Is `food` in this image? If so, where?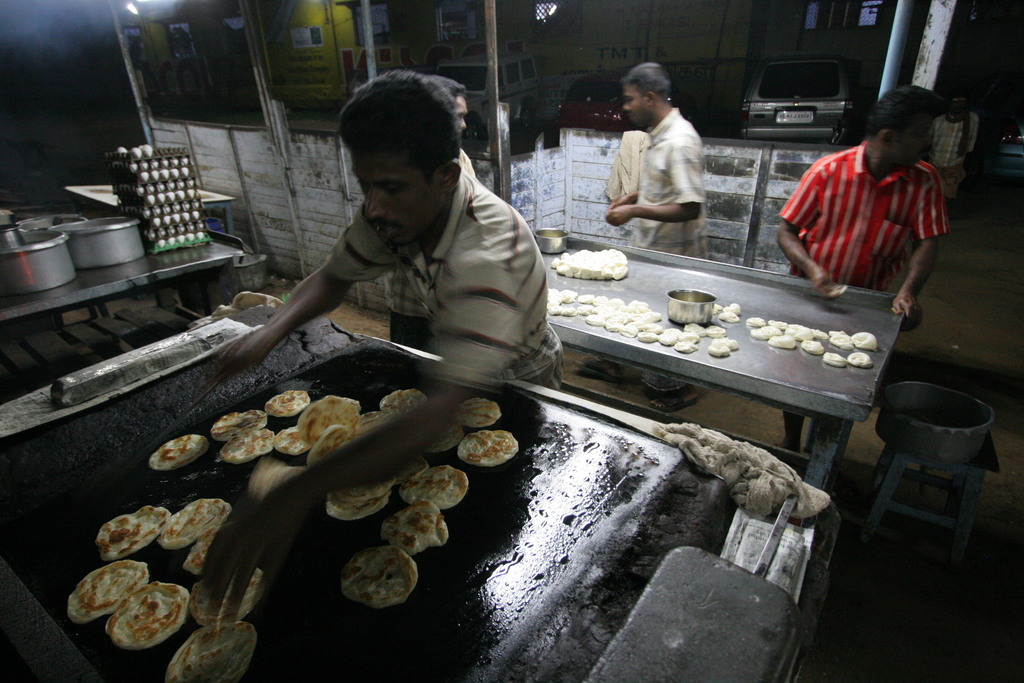
Yes, at region(354, 409, 392, 443).
